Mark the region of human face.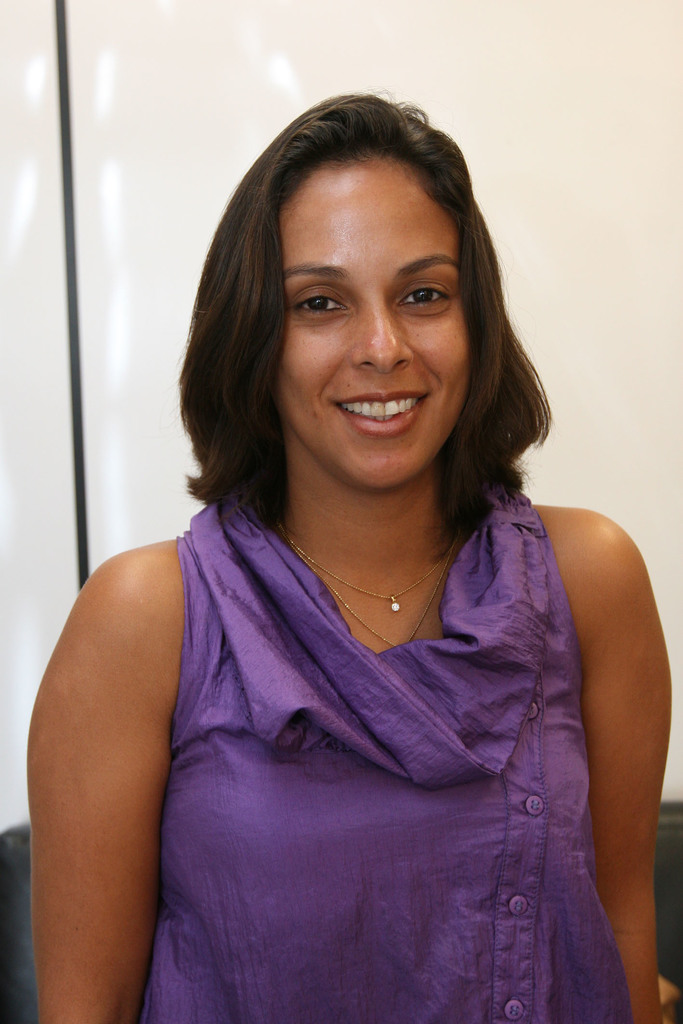
Region: 282 162 471 491.
